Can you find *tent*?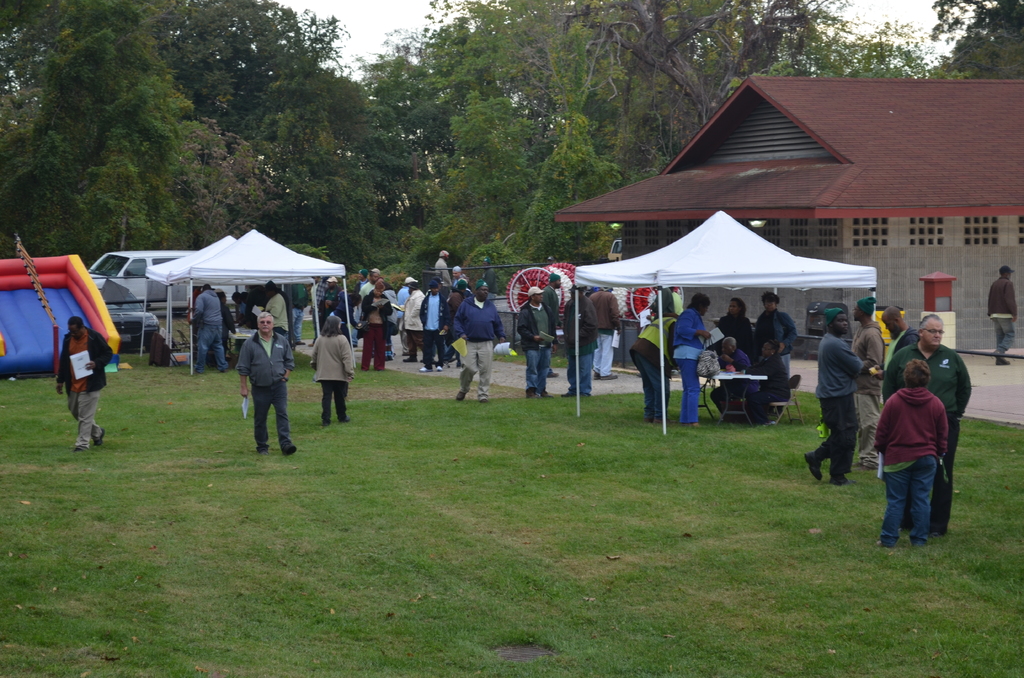
Yes, bounding box: Rect(568, 205, 881, 432).
